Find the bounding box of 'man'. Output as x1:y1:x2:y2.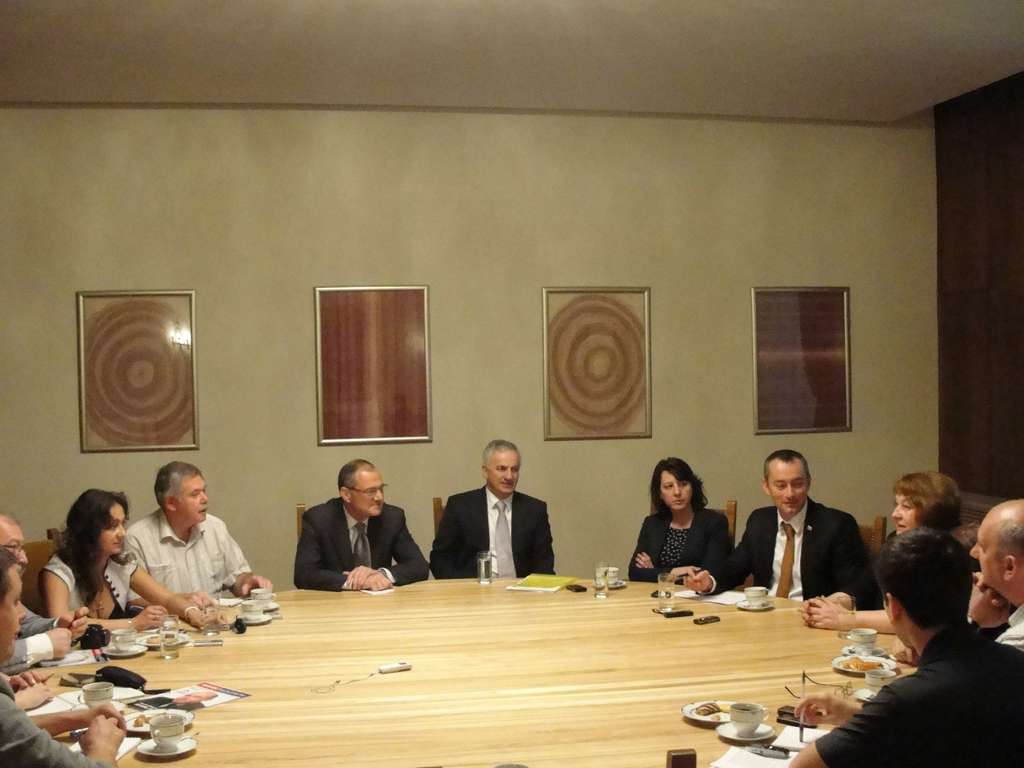
137:461:276:616.
